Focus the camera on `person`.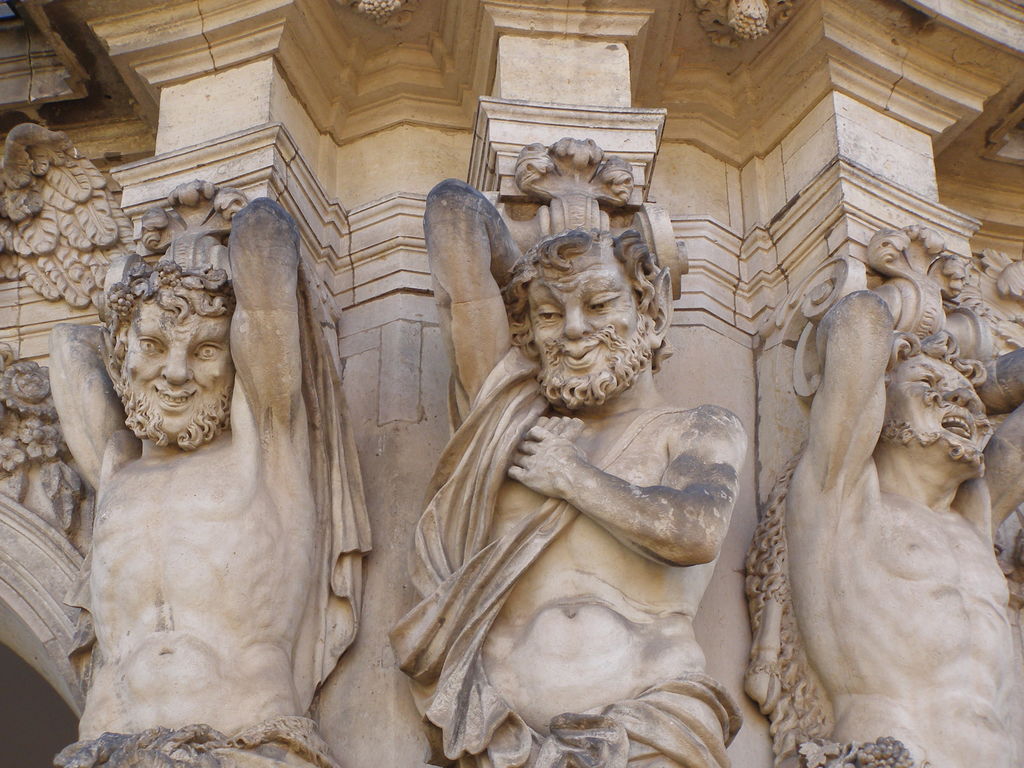
Focus region: BBox(746, 296, 1023, 767).
